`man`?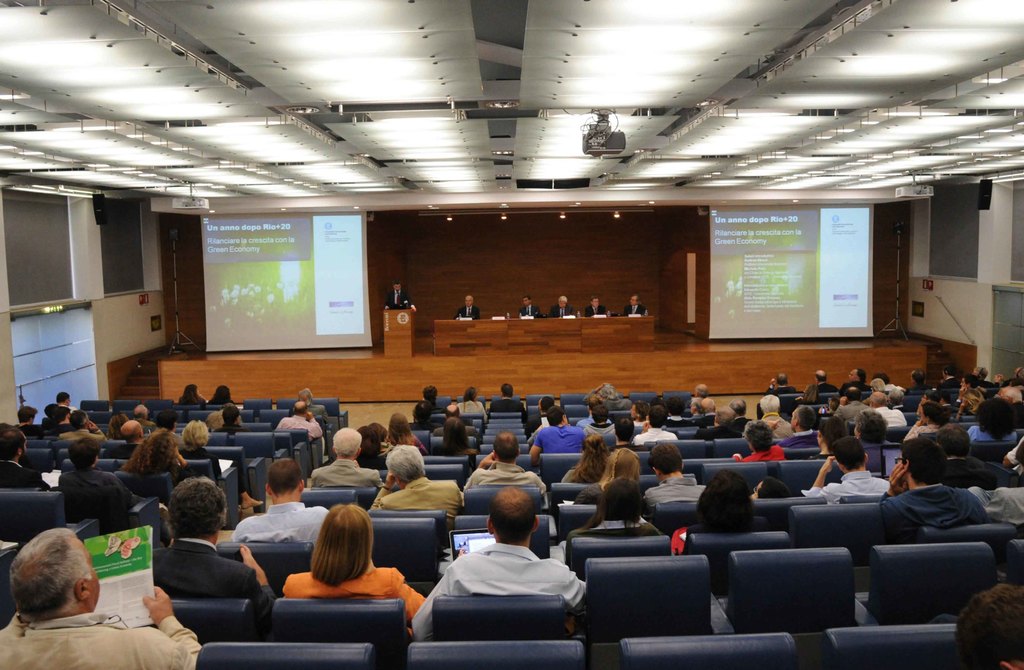
Rect(516, 295, 544, 322)
